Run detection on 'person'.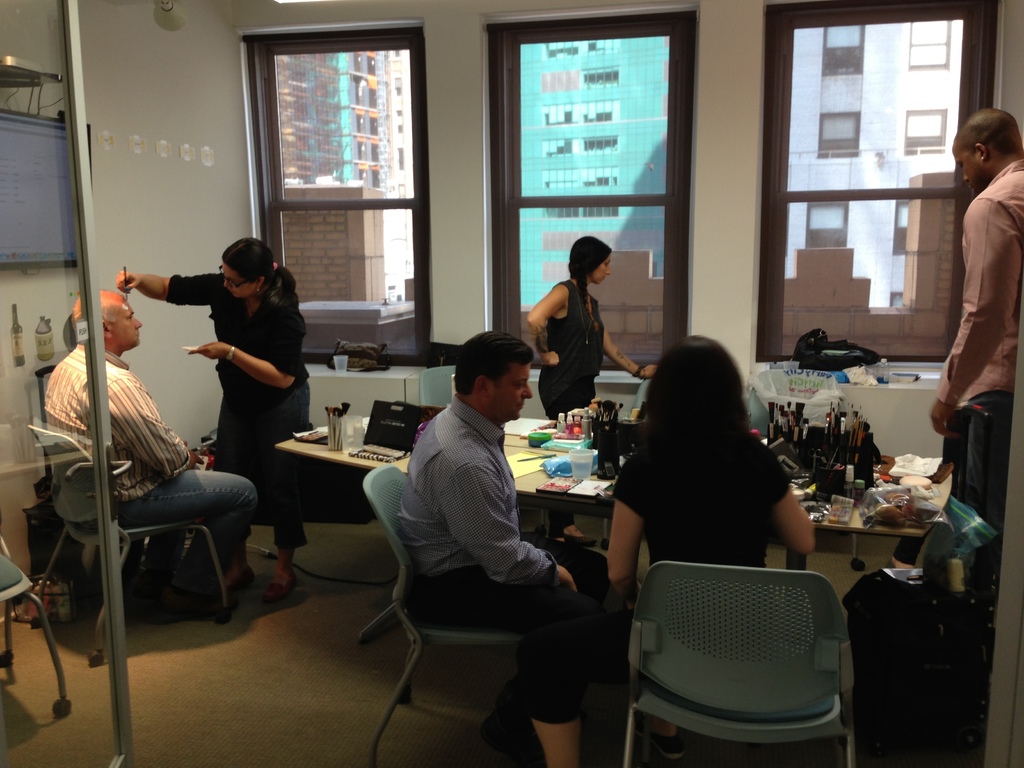
Result: <region>36, 287, 259, 607</region>.
